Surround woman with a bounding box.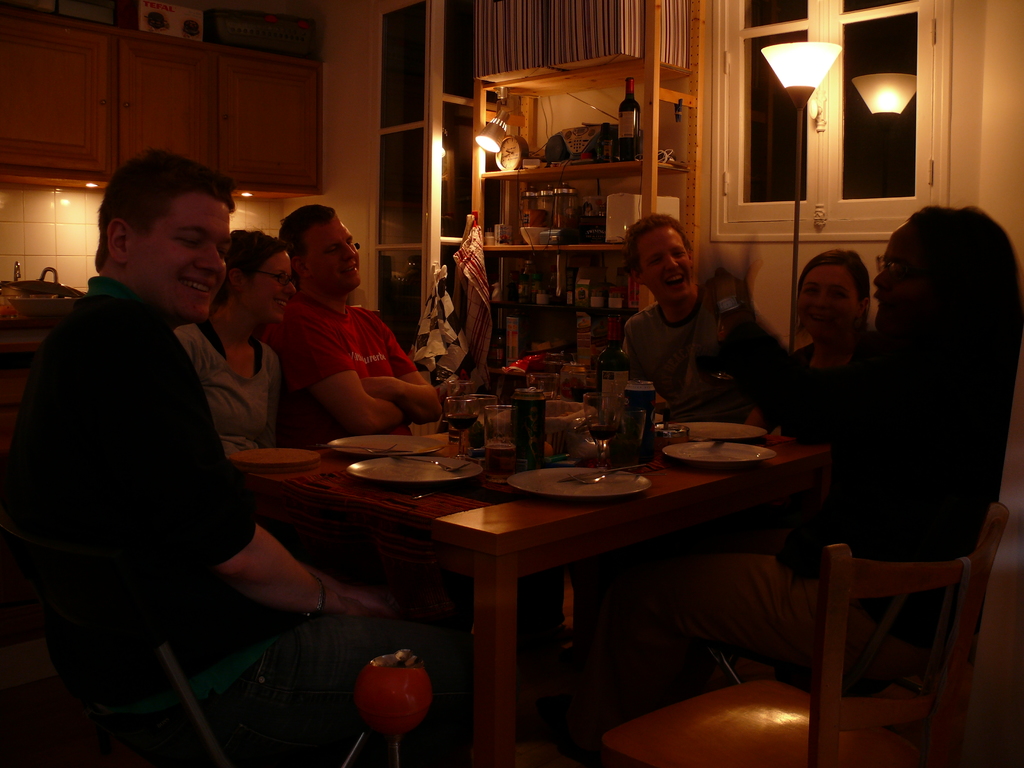
(x1=664, y1=202, x2=1000, y2=701).
